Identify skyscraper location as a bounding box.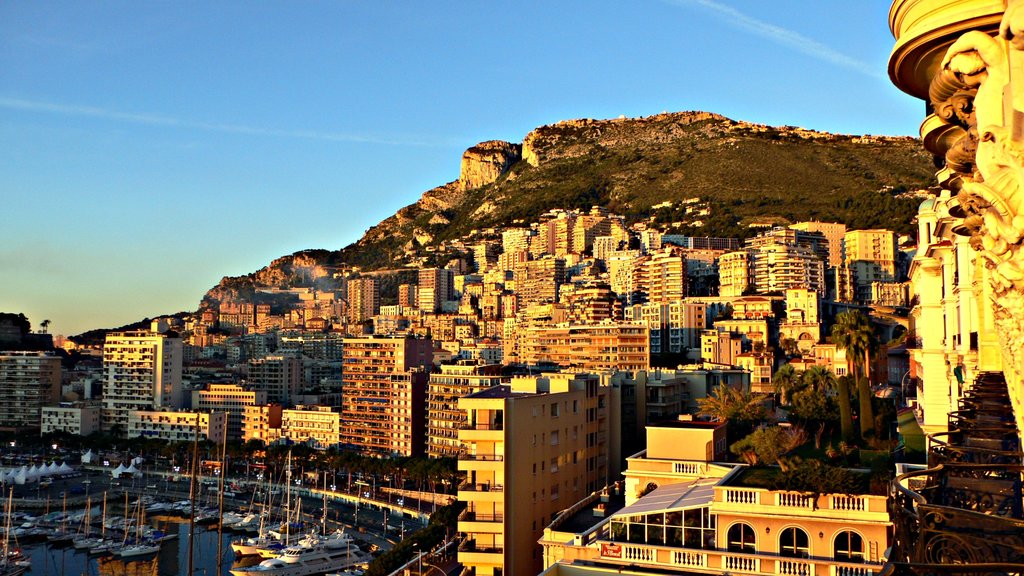
(x1=584, y1=215, x2=630, y2=259).
